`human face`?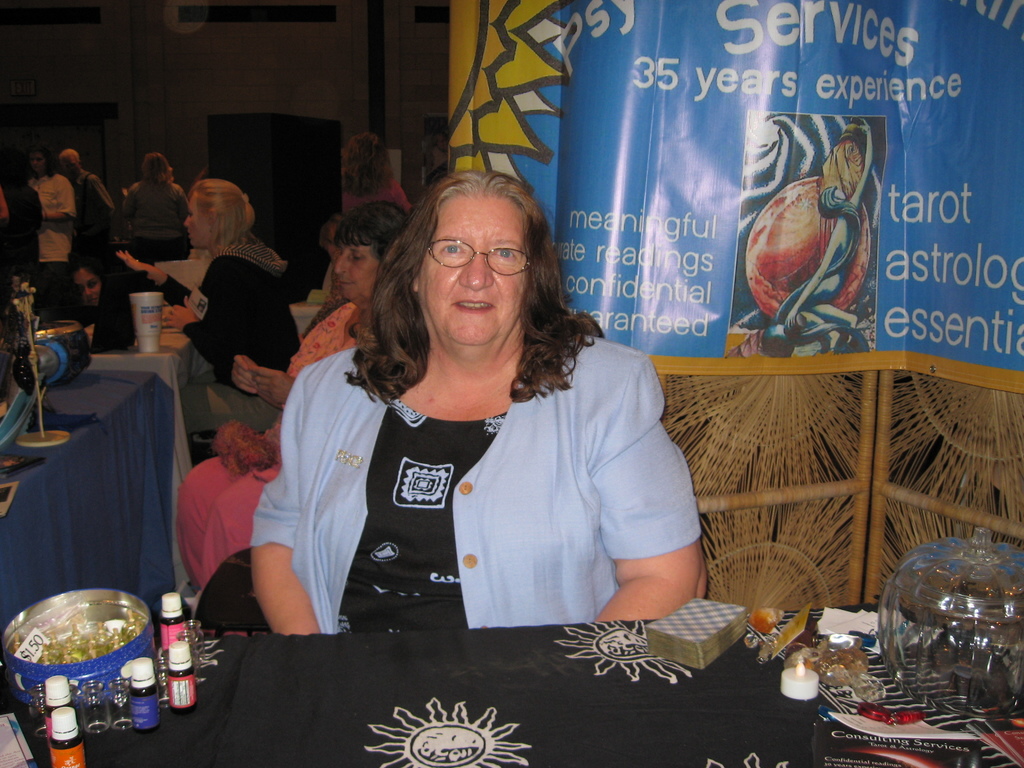
[183, 184, 205, 249]
